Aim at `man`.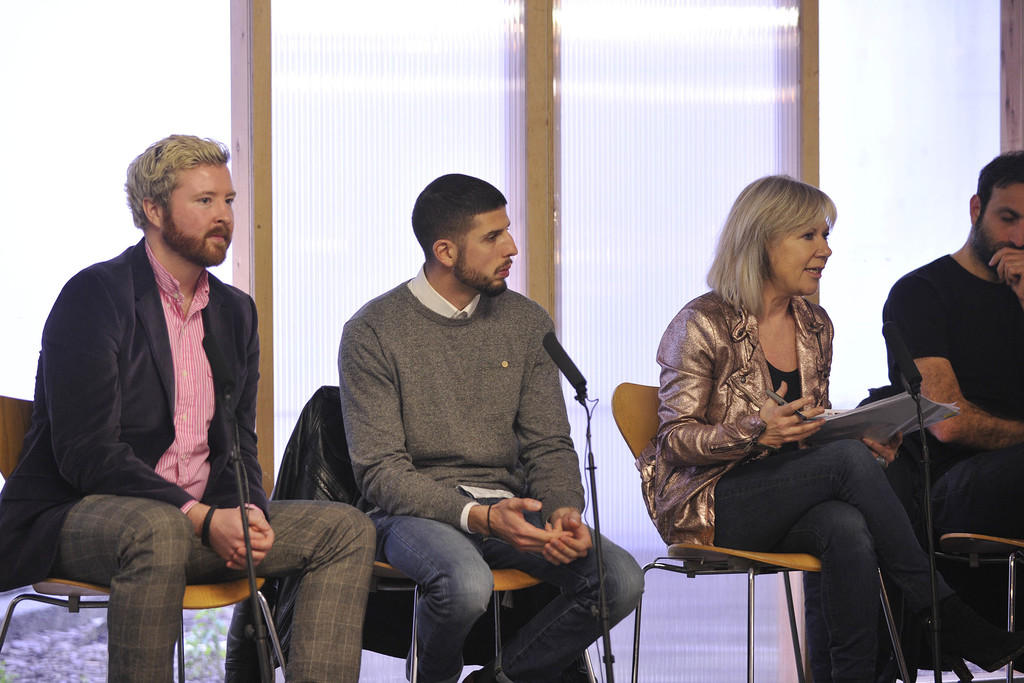
Aimed at bbox=(877, 151, 1023, 652).
